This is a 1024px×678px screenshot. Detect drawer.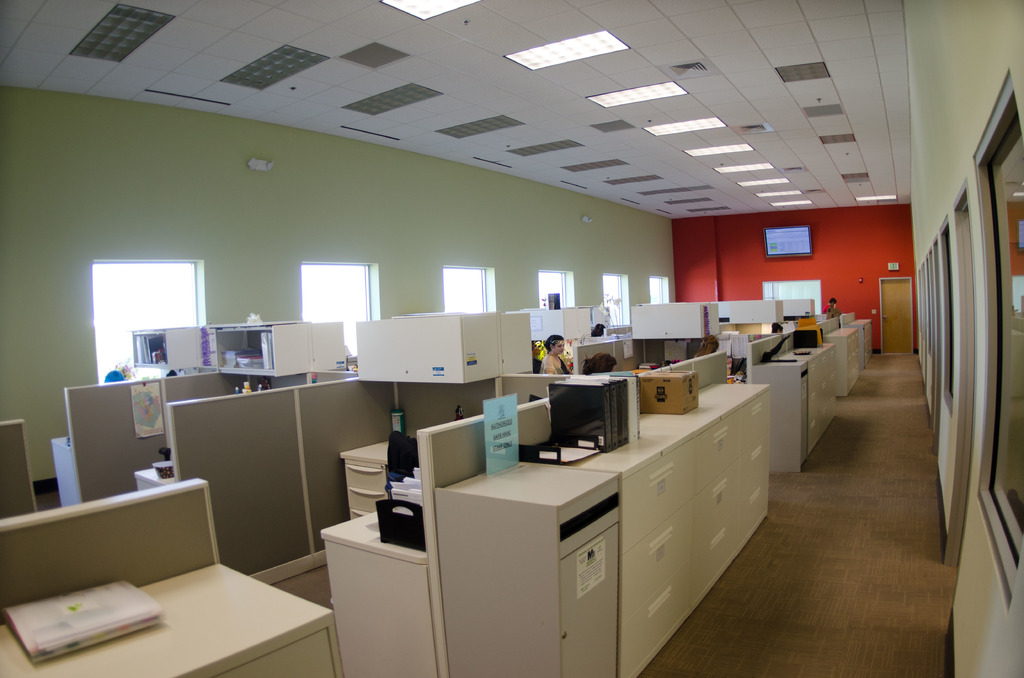
detection(690, 507, 740, 599).
